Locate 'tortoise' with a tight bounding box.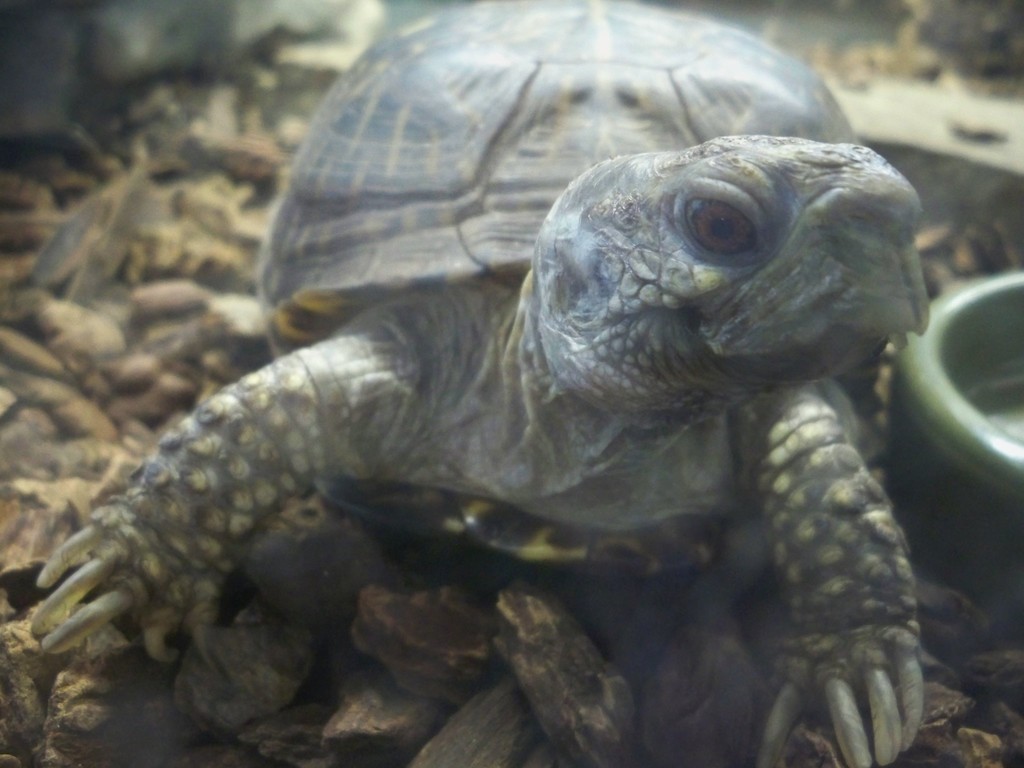
(left=38, top=0, right=936, bottom=767).
